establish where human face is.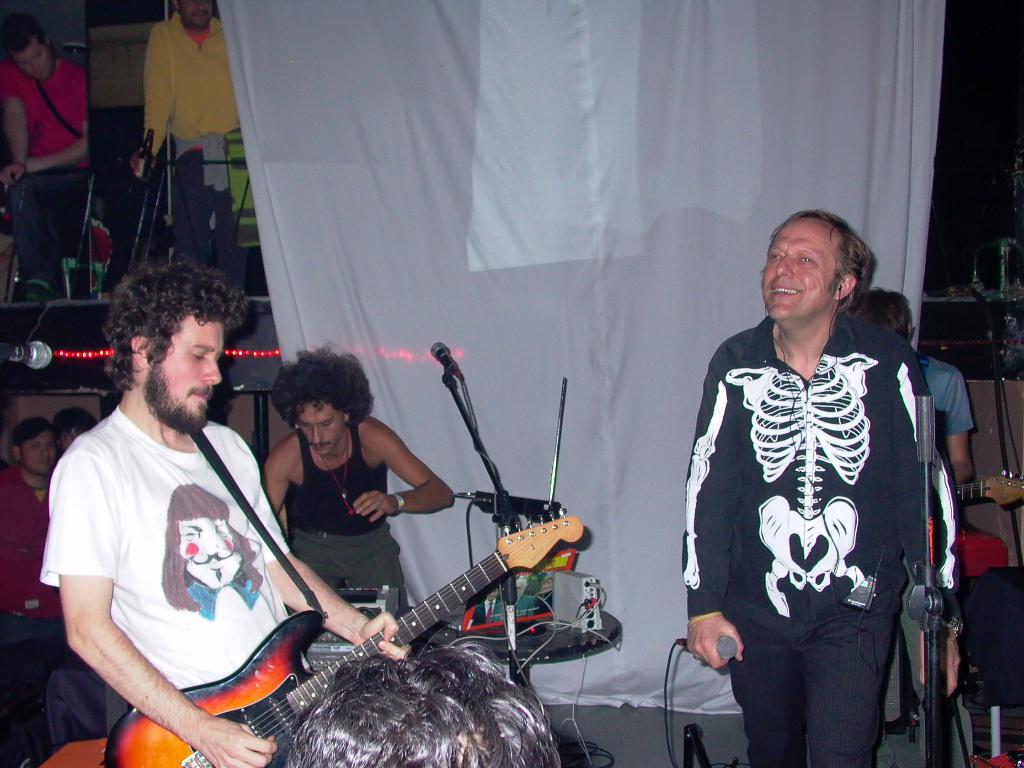
Established at 30/436/56/471.
